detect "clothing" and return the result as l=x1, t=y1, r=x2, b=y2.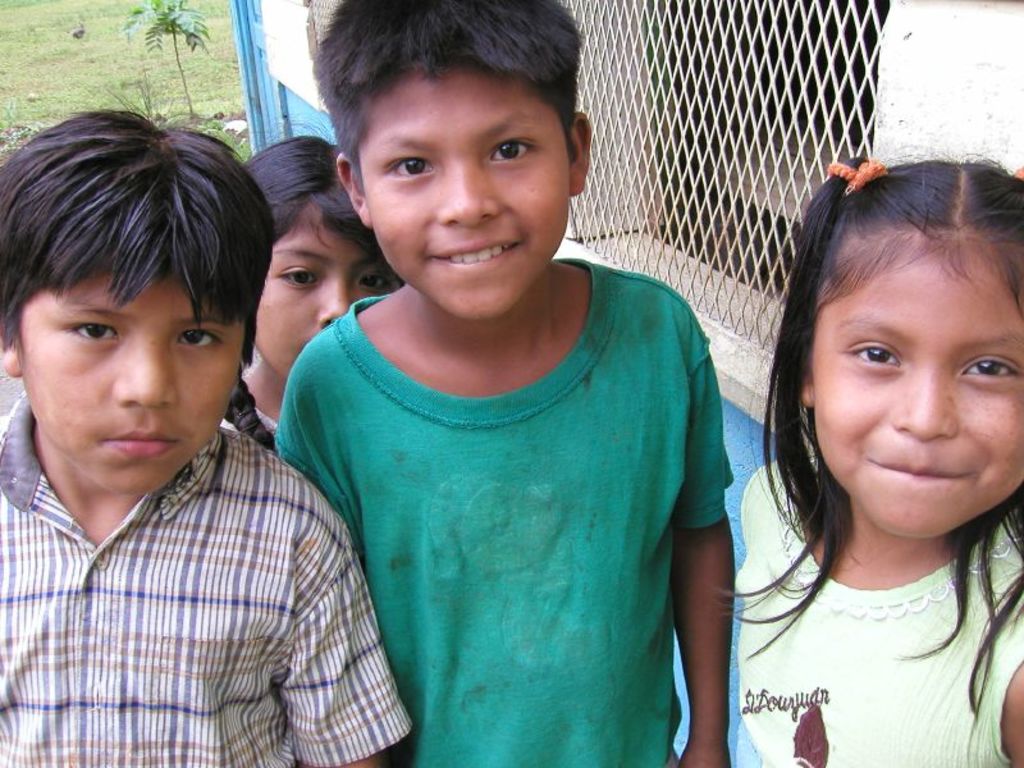
l=0, t=417, r=417, b=762.
